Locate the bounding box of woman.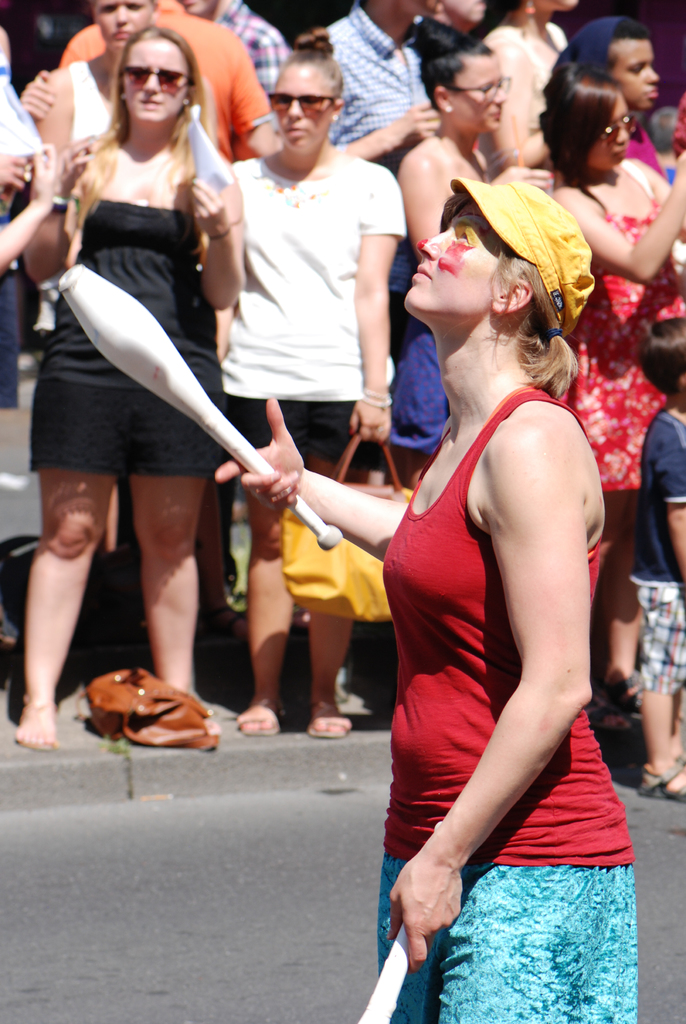
Bounding box: detection(53, 169, 636, 1023).
